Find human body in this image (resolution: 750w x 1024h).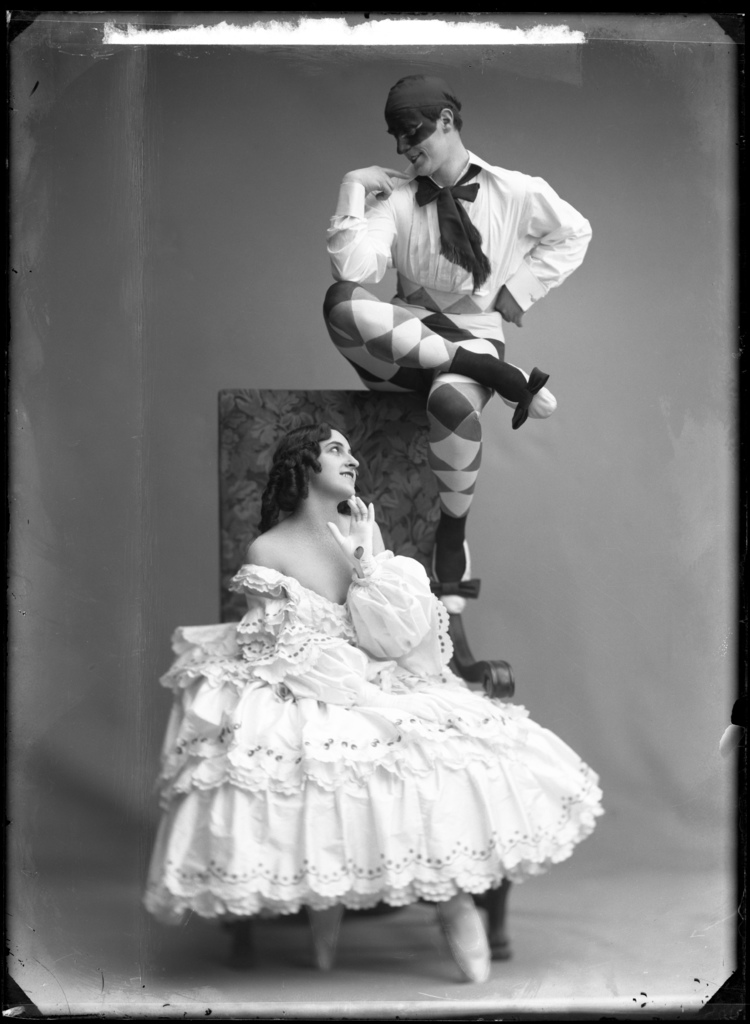
[244, 501, 490, 975].
